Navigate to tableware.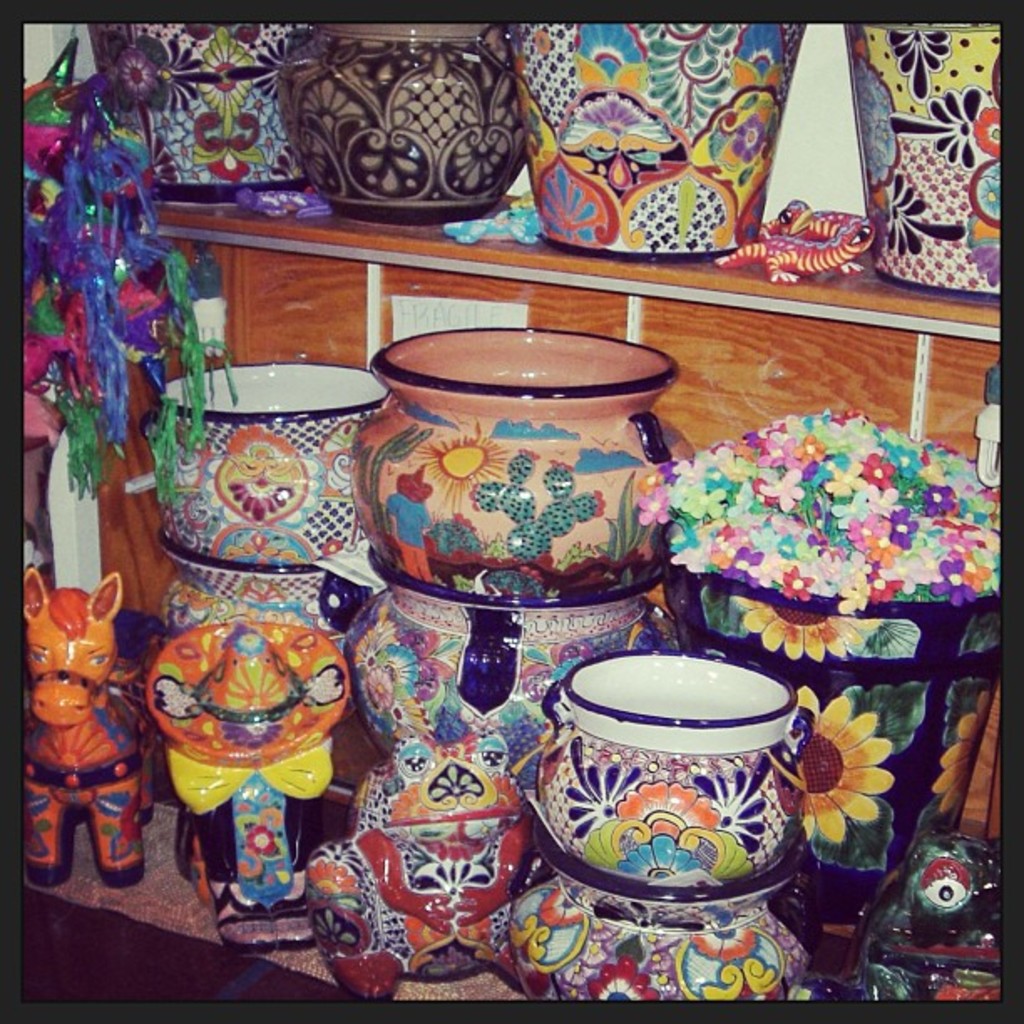
Navigation target: (161, 360, 395, 602).
